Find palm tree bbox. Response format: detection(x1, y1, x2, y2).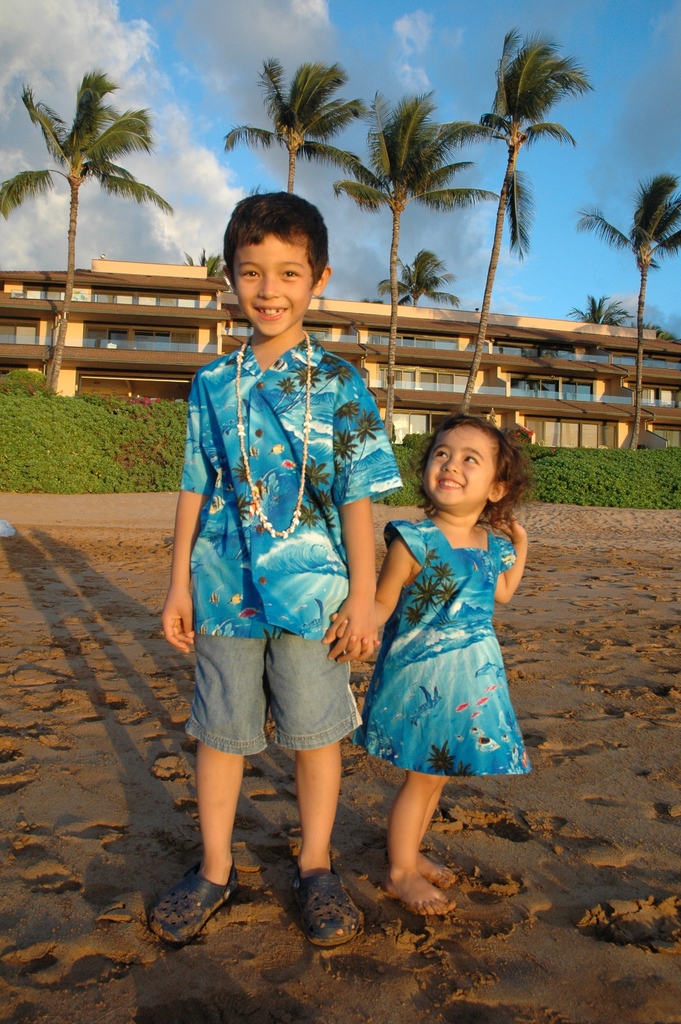
detection(573, 140, 661, 364).
